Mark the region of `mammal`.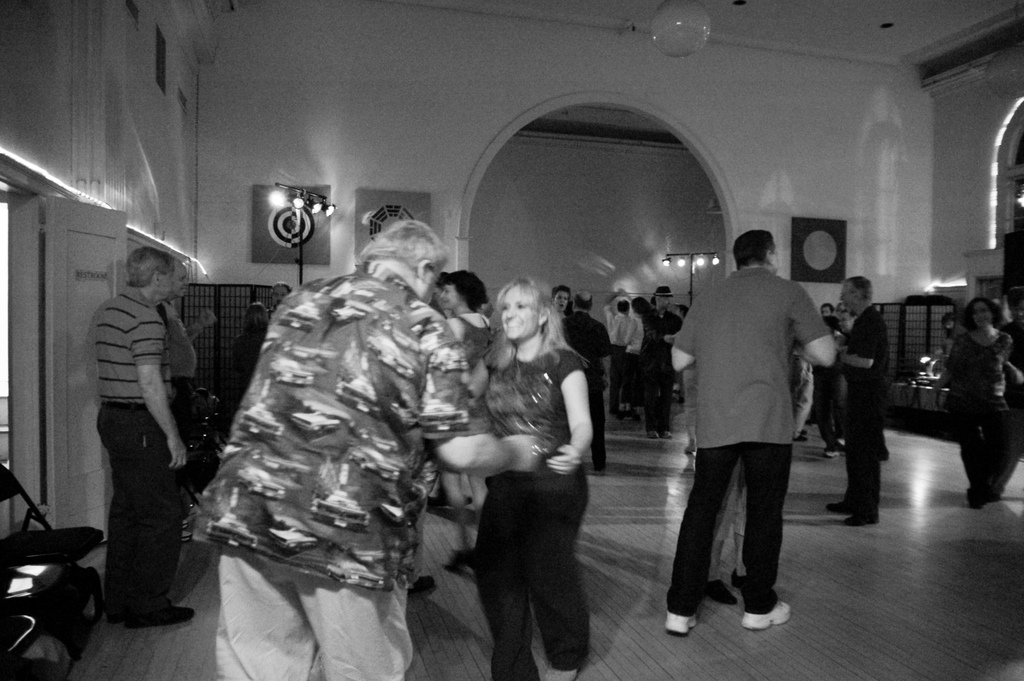
Region: {"left": 264, "top": 279, "right": 292, "bottom": 315}.
